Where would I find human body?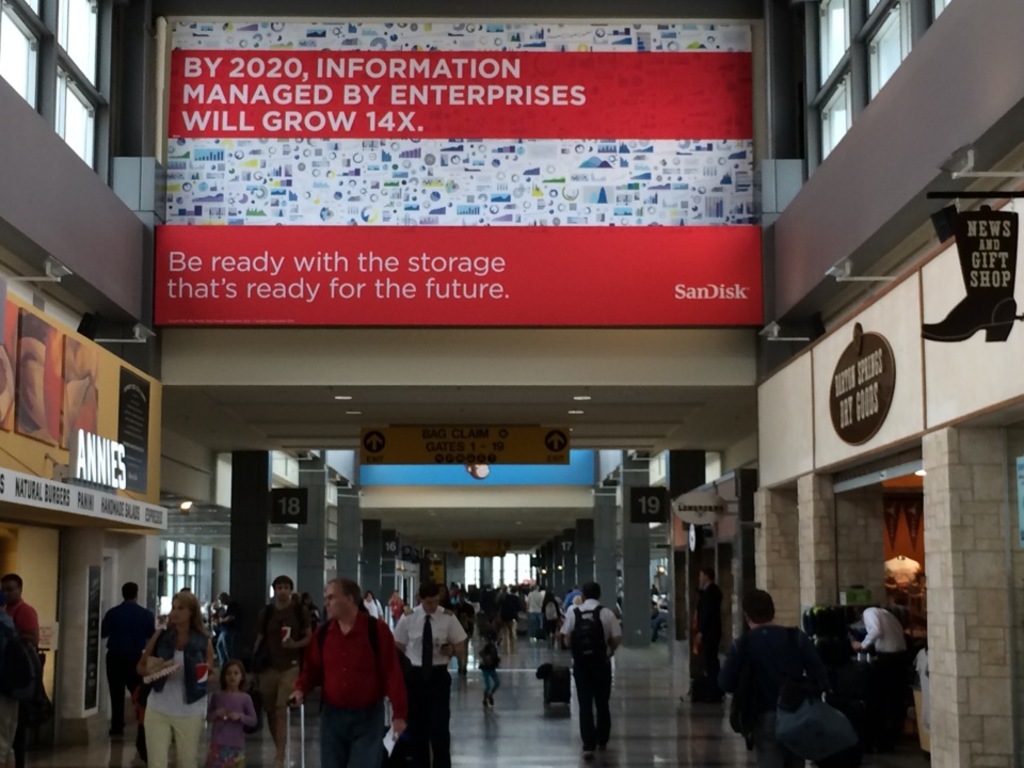
At crop(302, 588, 411, 765).
